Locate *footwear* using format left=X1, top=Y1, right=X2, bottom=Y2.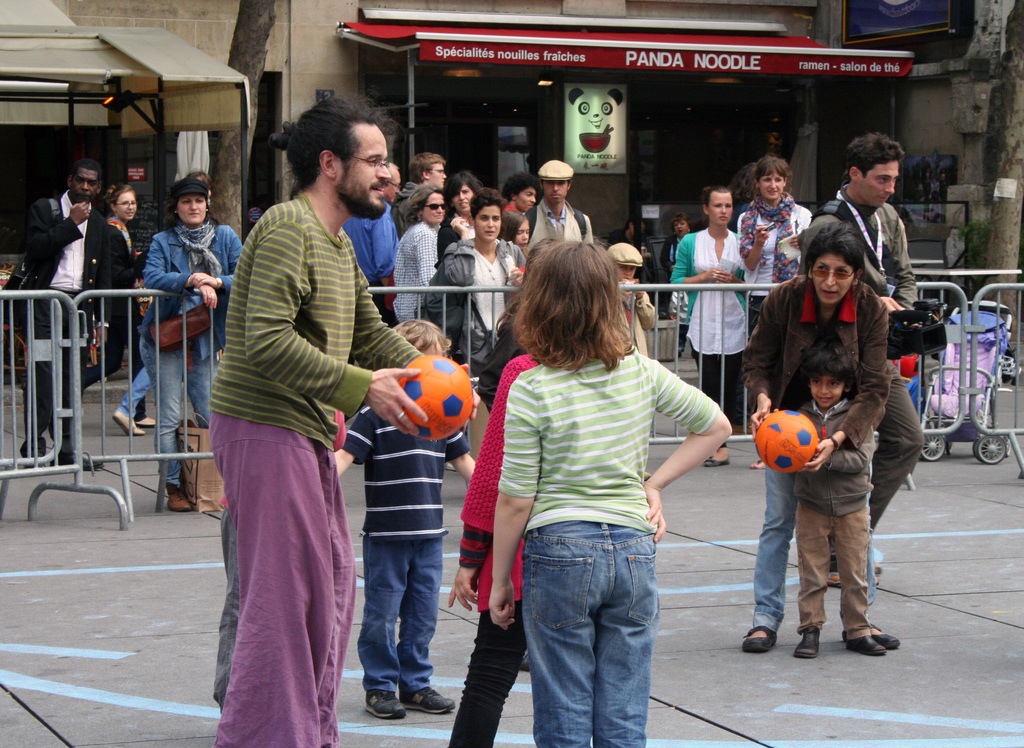
left=826, top=569, right=881, bottom=585.
